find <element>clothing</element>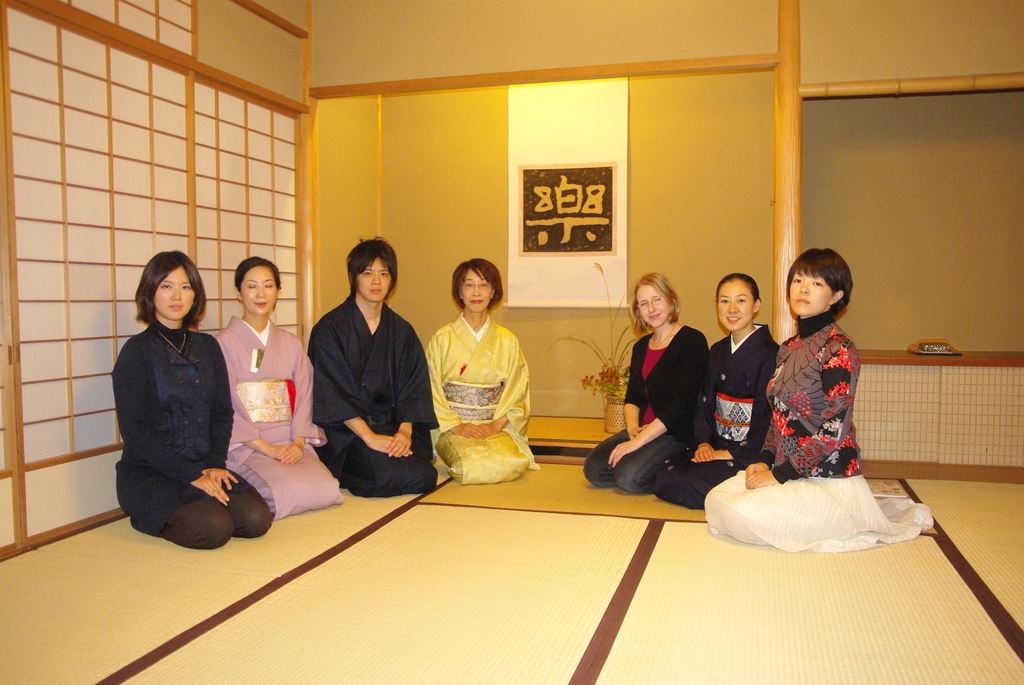
BBox(660, 323, 778, 510)
